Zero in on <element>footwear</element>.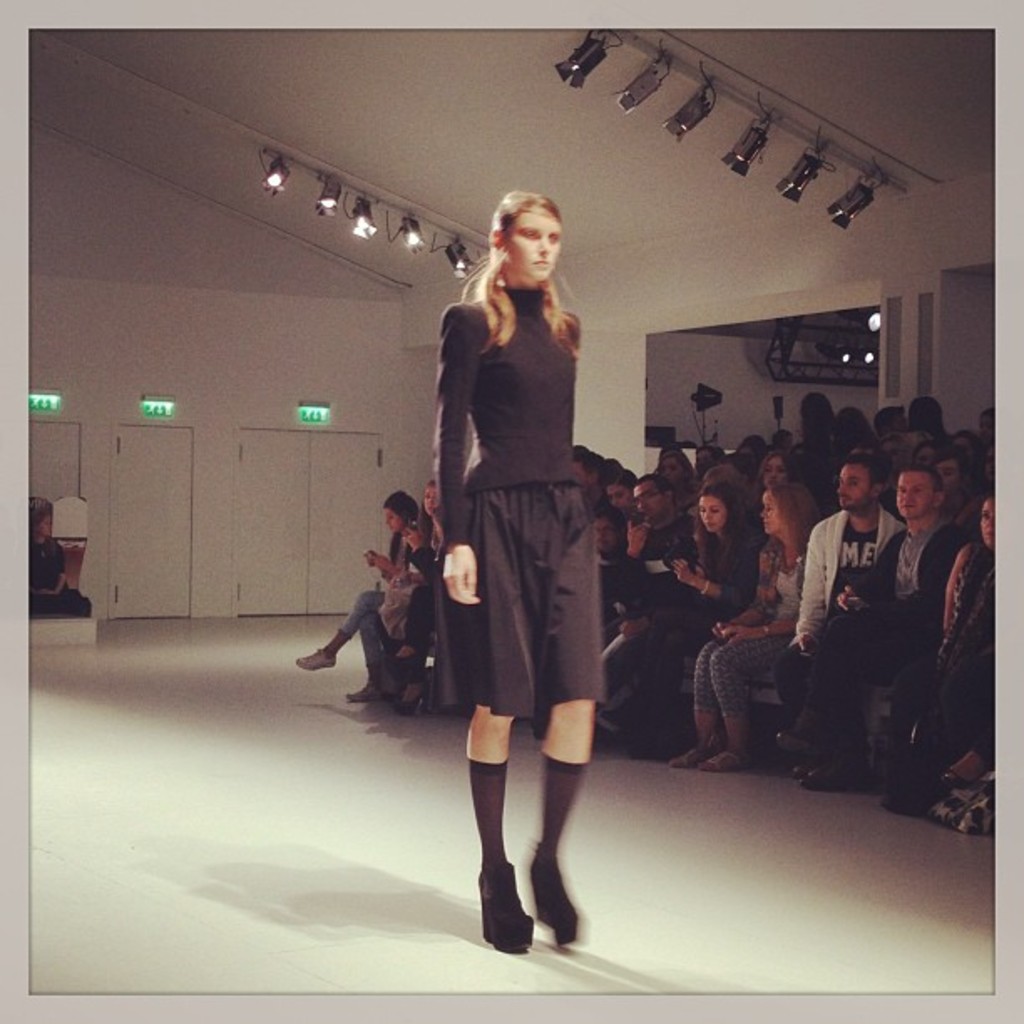
Zeroed in: 346/681/387/699.
